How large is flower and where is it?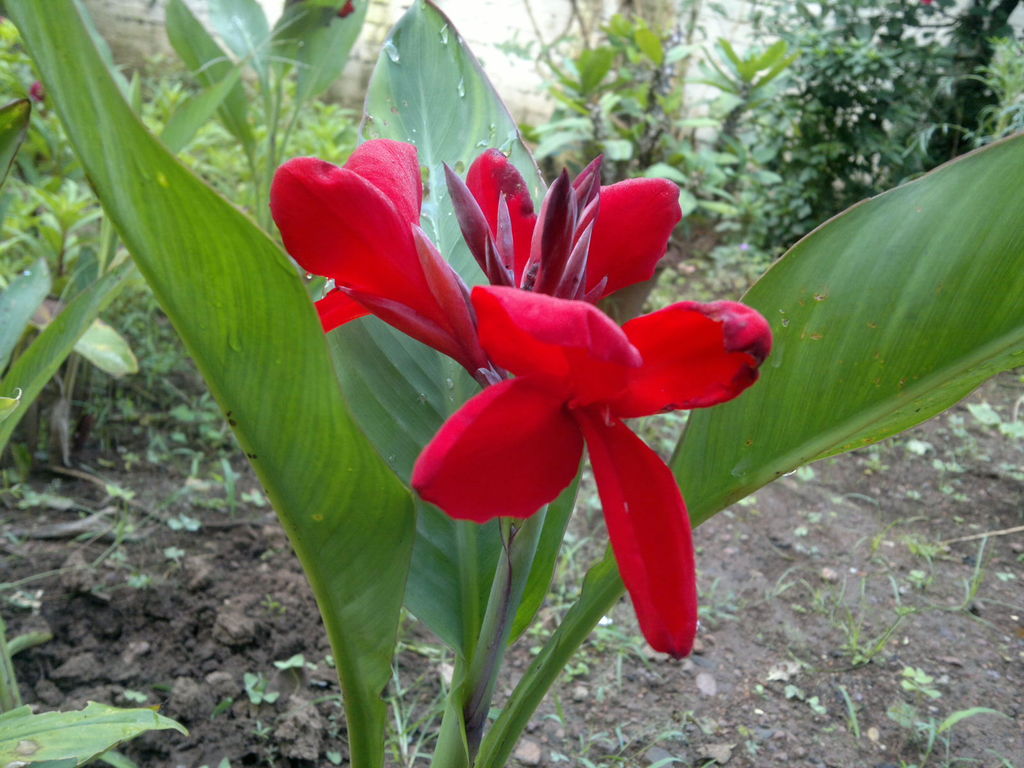
Bounding box: l=460, t=148, r=682, b=308.
